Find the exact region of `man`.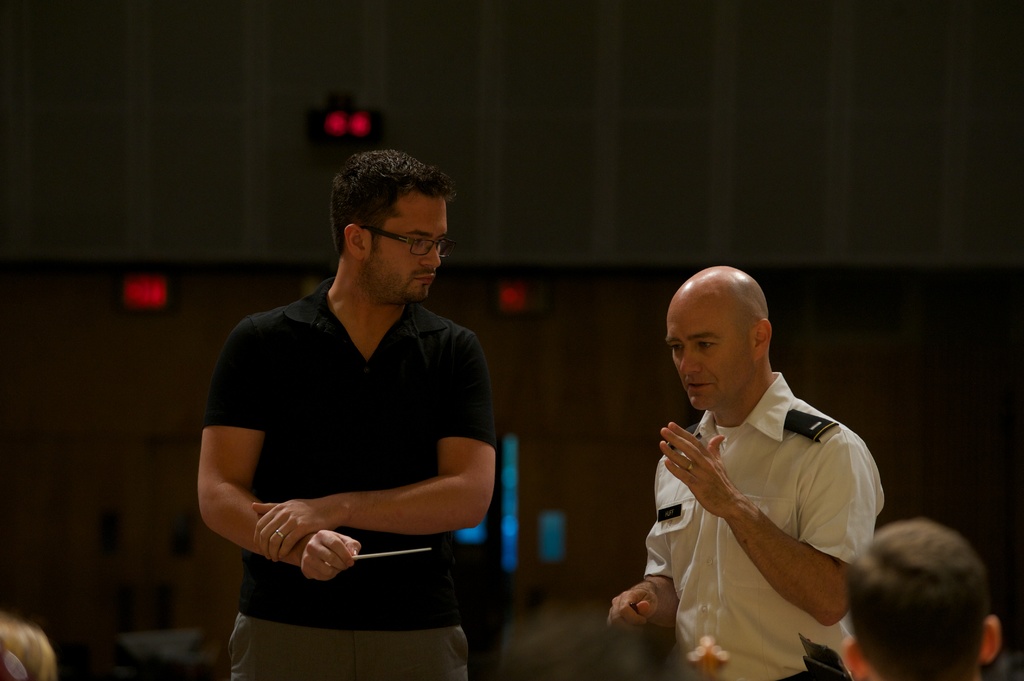
Exact region: {"x1": 614, "y1": 269, "x2": 902, "y2": 676}.
